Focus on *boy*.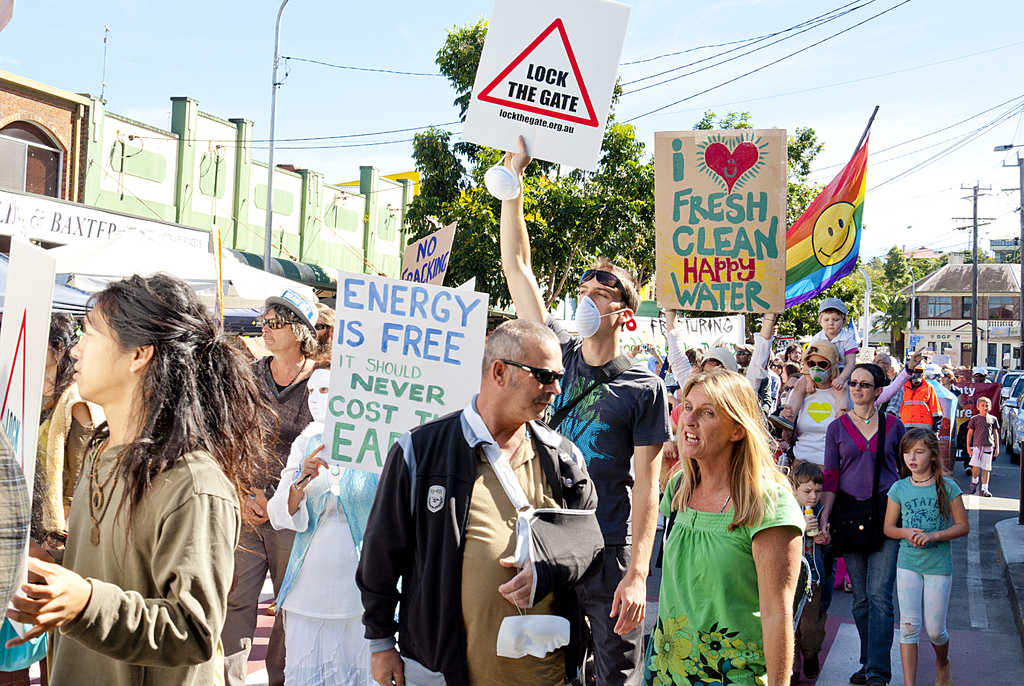
Focused at l=788, t=461, r=829, b=683.
